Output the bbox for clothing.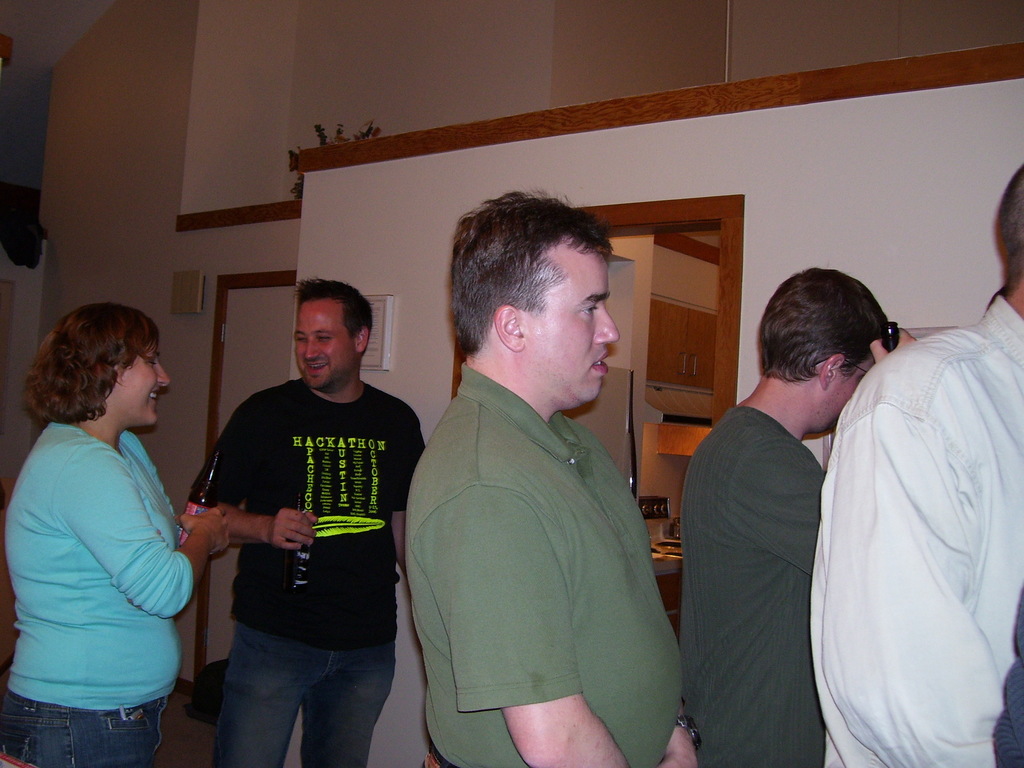
select_region(210, 621, 402, 767).
